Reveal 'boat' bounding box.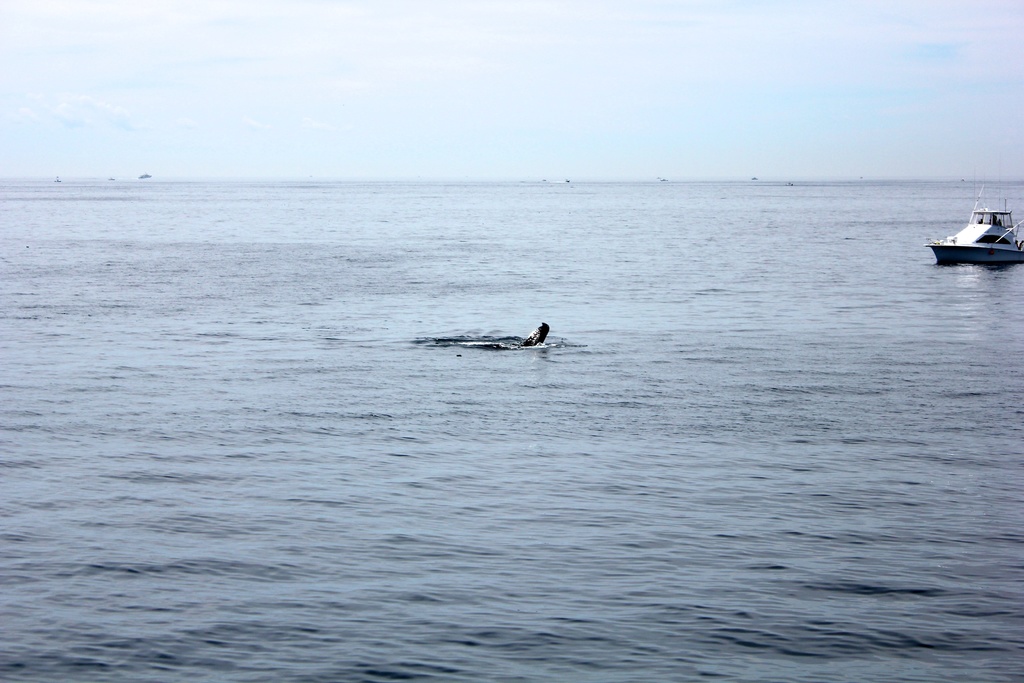
Revealed: bbox(940, 182, 1023, 257).
